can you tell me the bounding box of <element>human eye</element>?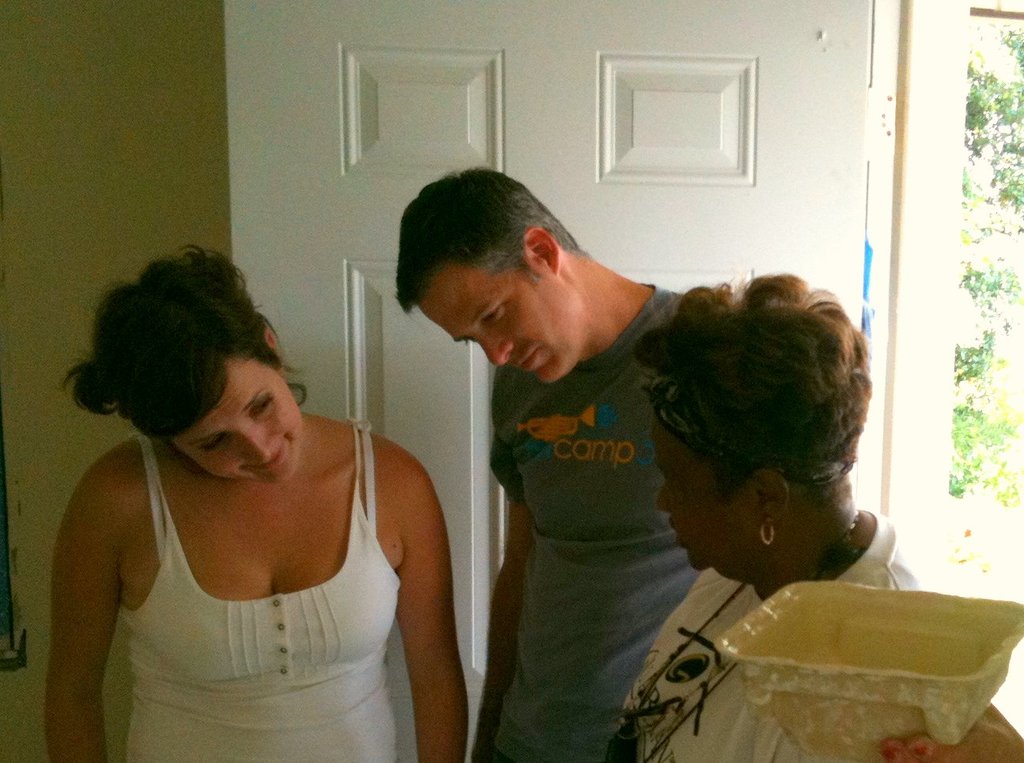
box=[242, 397, 272, 418].
